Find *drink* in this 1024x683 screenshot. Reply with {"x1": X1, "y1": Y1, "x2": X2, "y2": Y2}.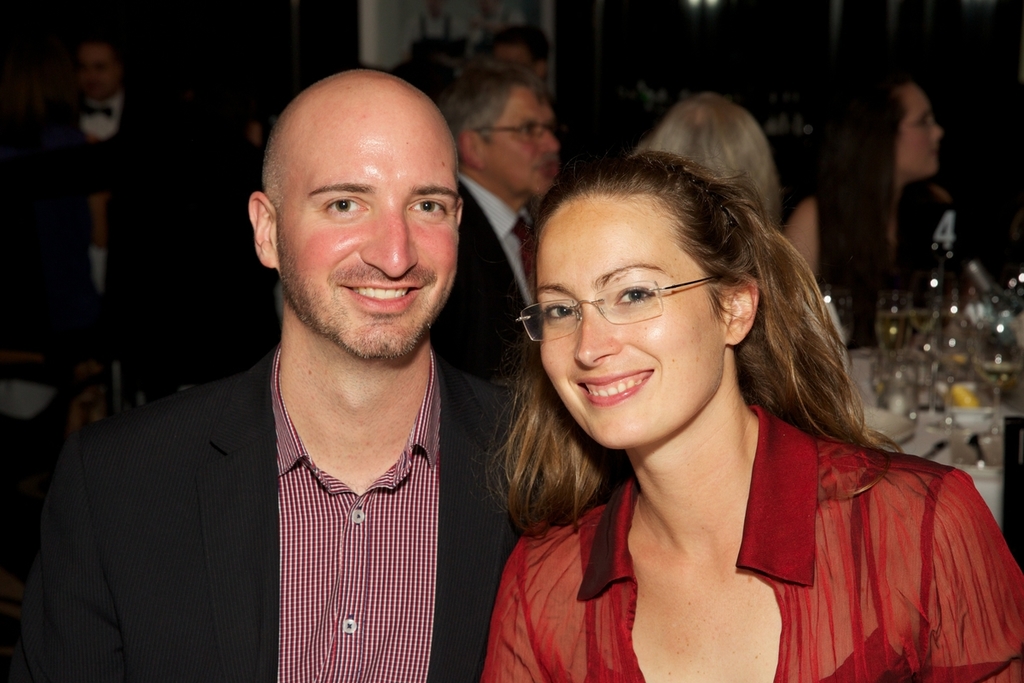
{"x1": 909, "y1": 308, "x2": 938, "y2": 335}.
